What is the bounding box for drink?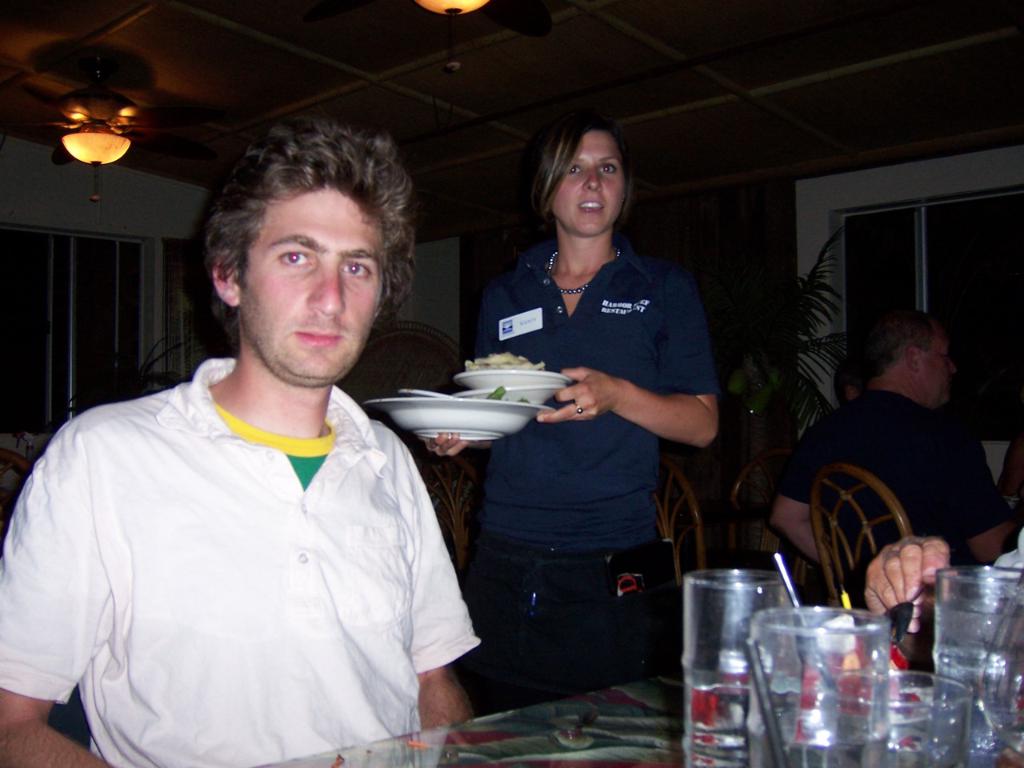
<box>871,668,973,762</box>.
